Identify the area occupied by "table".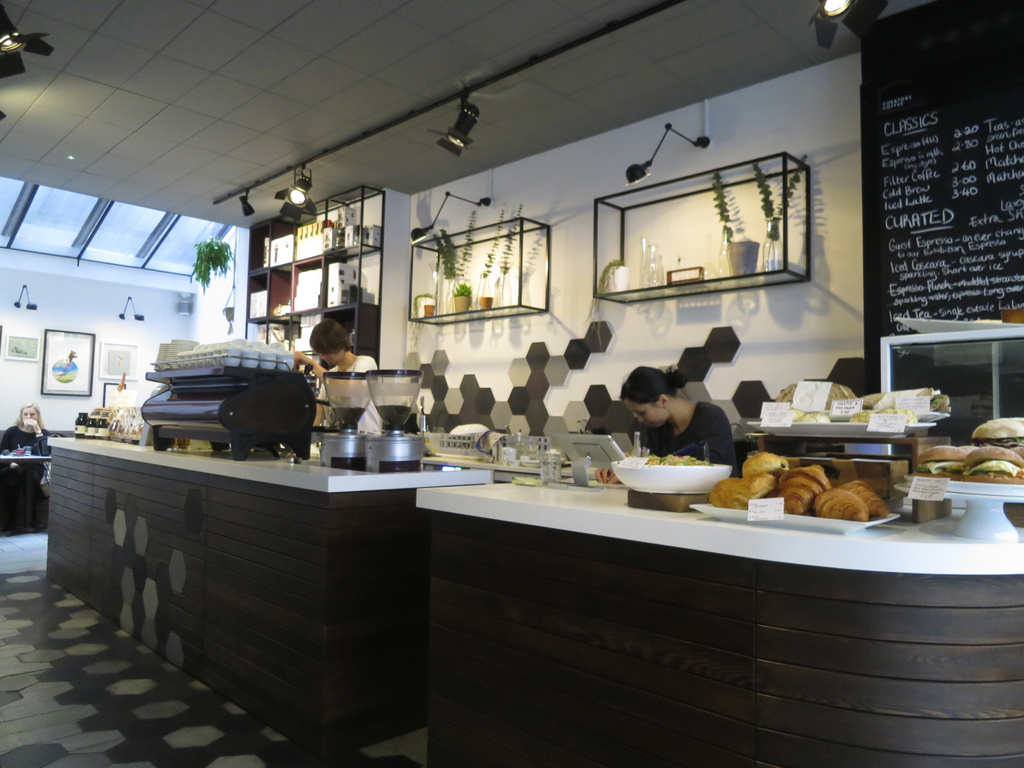
Area: rect(40, 440, 499, 763).
